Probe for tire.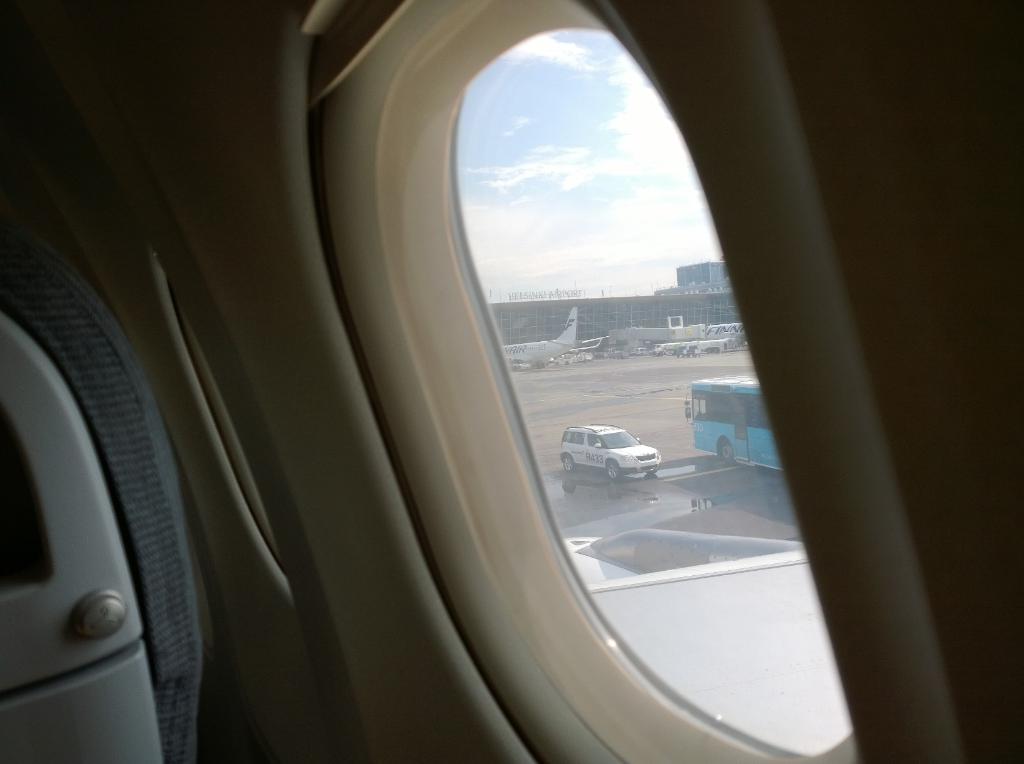
Probe result: left=605, top=456, right=618, bottom=481.
